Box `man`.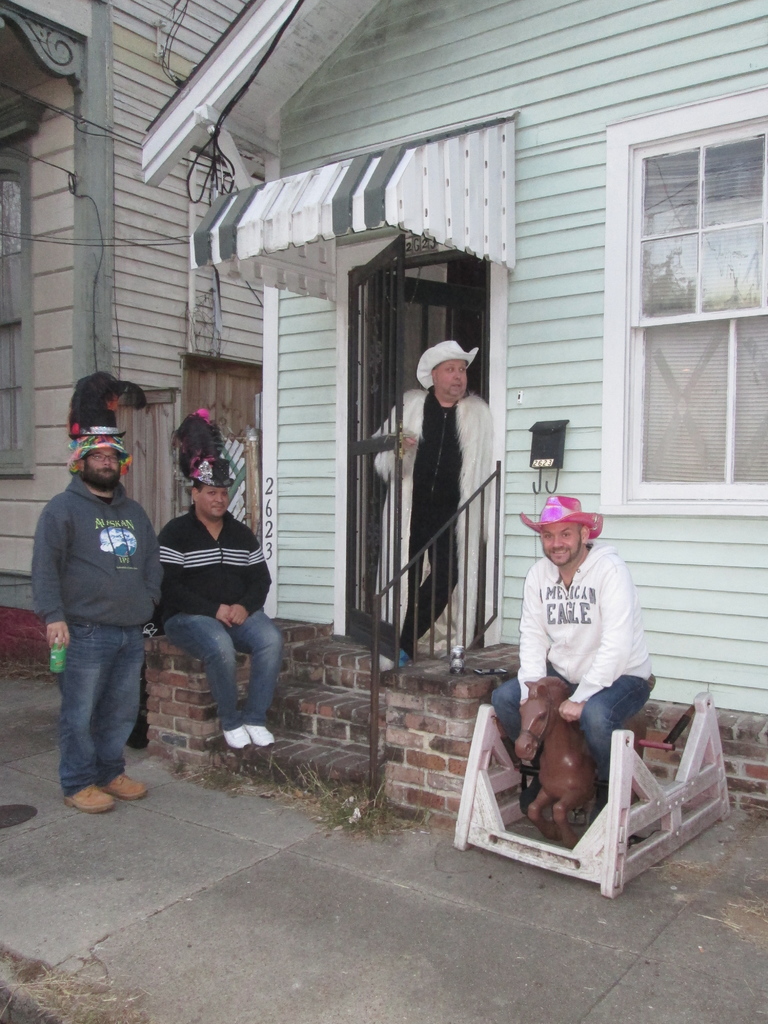
rect(492, 497, 657, 810).
